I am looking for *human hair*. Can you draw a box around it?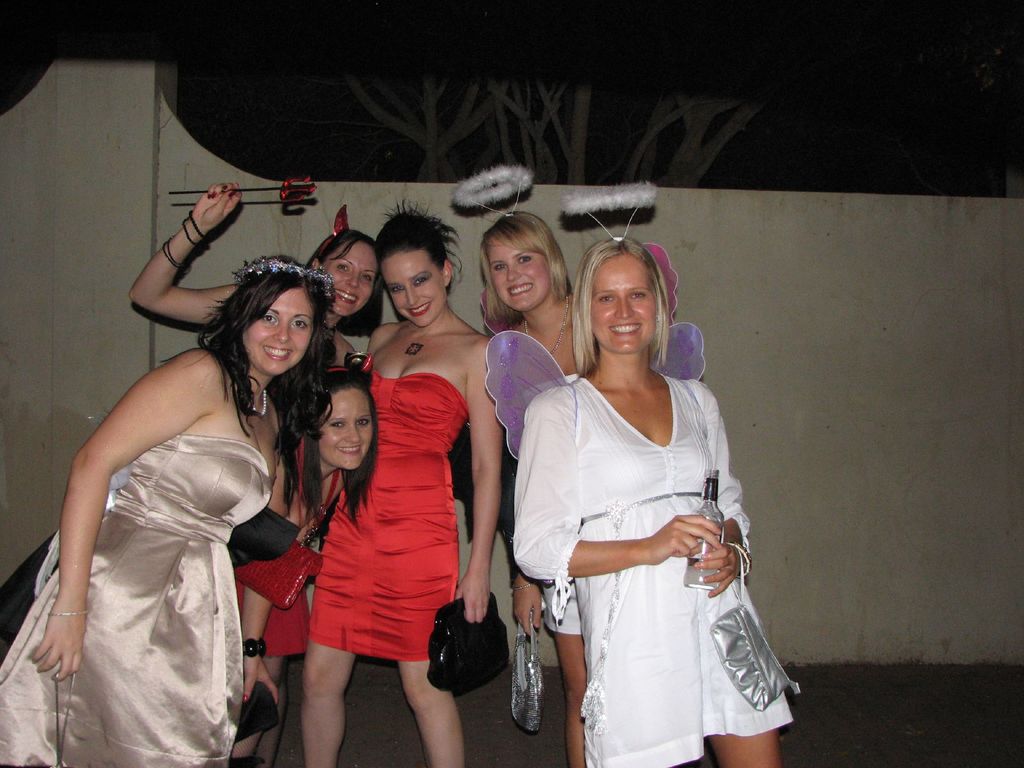
Sure, the bounding box is (left=571, top=237, right=684, bottom=397).
